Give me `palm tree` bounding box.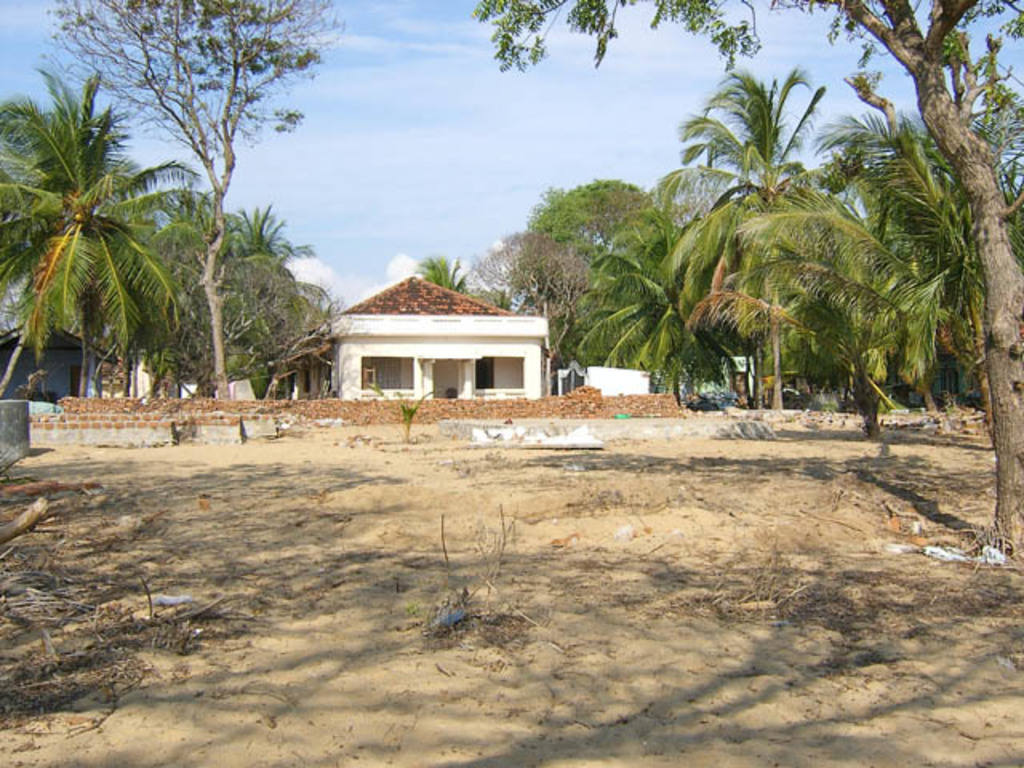
<bbox>696, 61, 838, 382</bbox>.
